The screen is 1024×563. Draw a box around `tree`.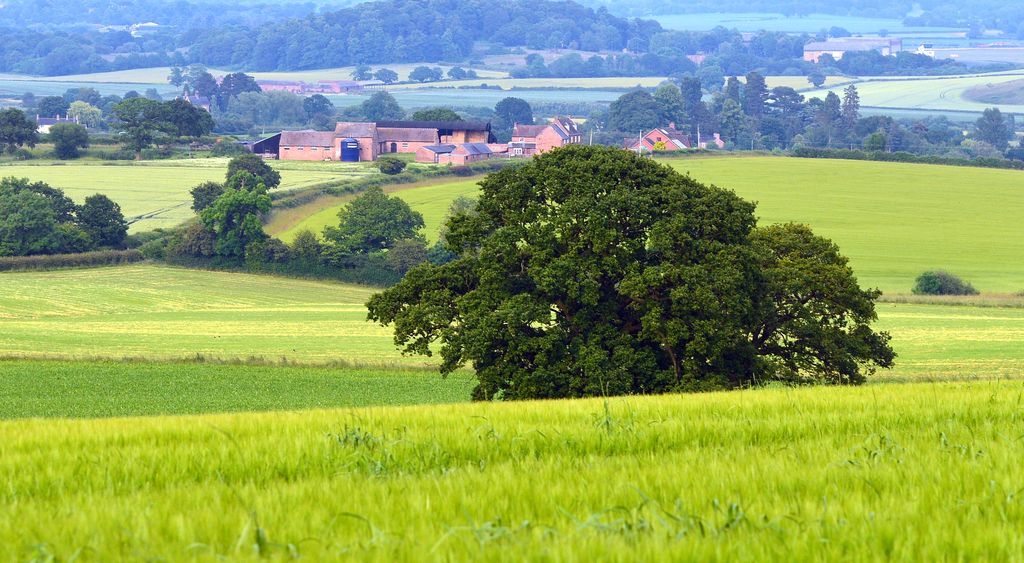
box(173, 61, 215, 96).
